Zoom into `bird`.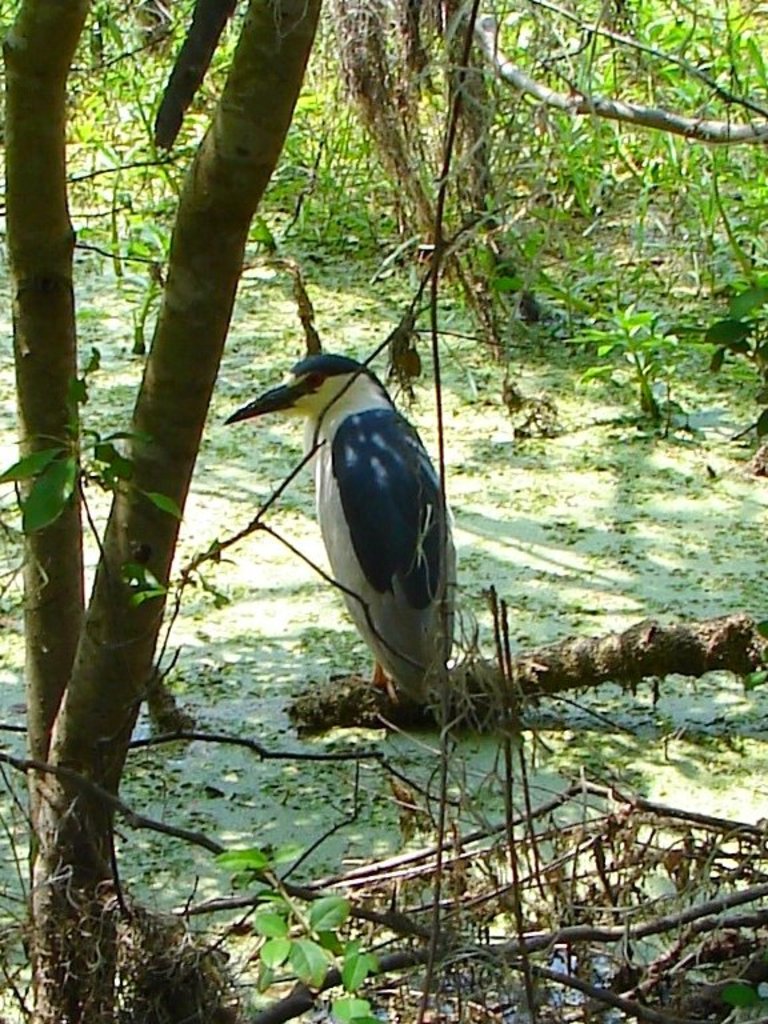
Zoom target: select_region(223, 325, 459, 727).
